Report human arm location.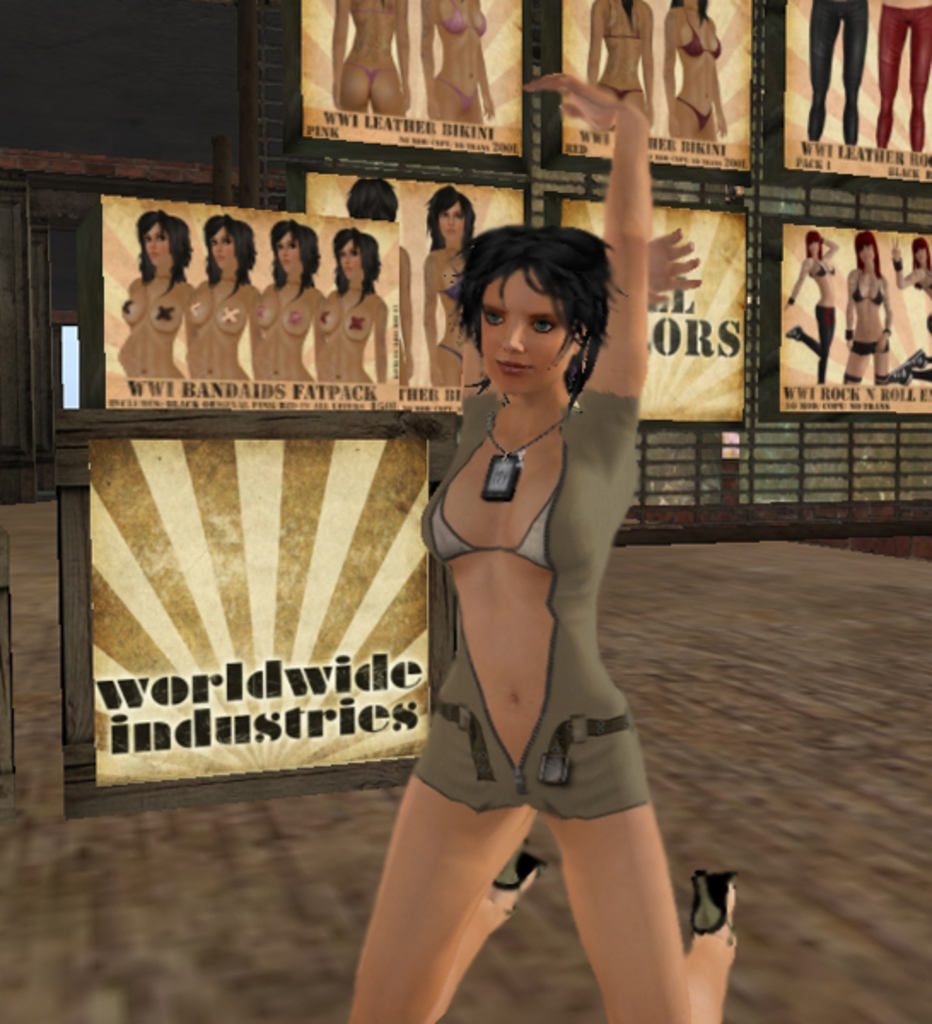
Report: (x1=843, y1=270, x2=855, y2=352).
